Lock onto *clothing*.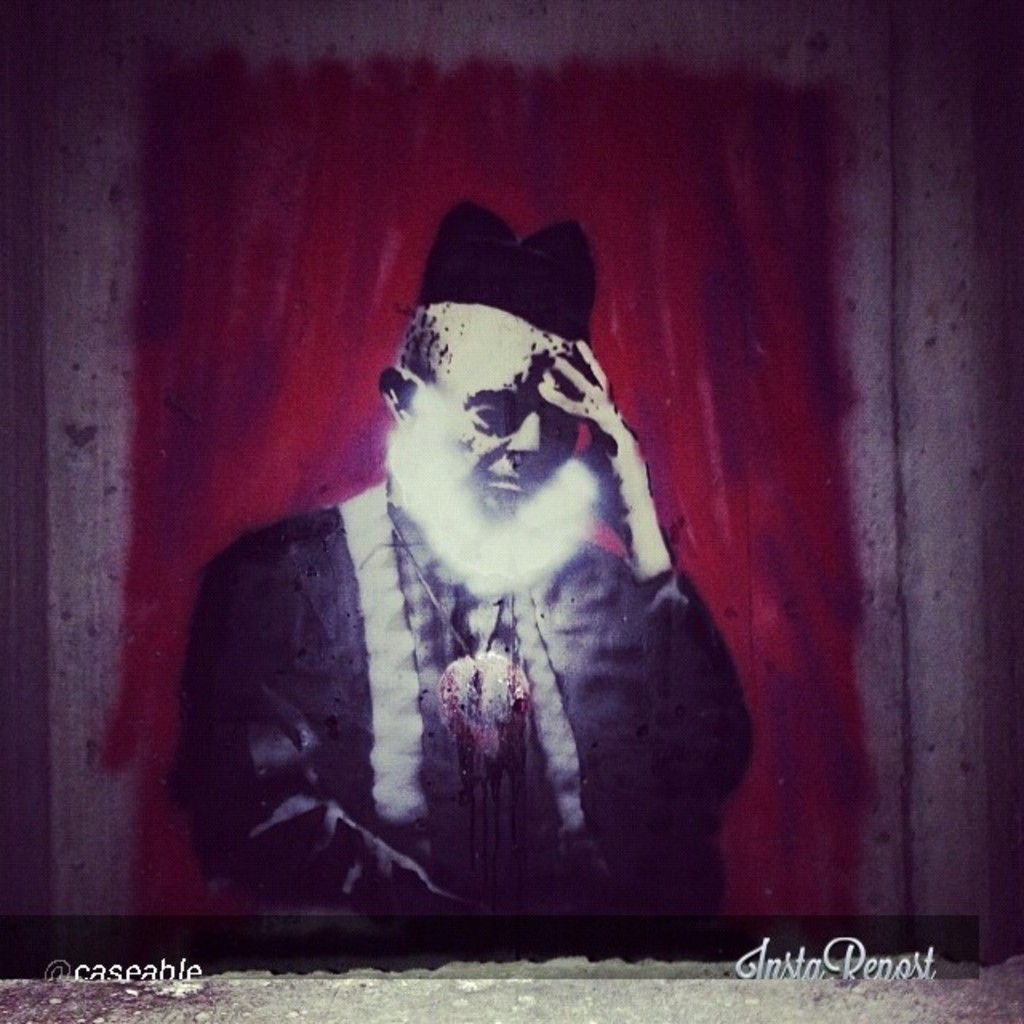
Locked: select_region(197, 374, 762, 949).
